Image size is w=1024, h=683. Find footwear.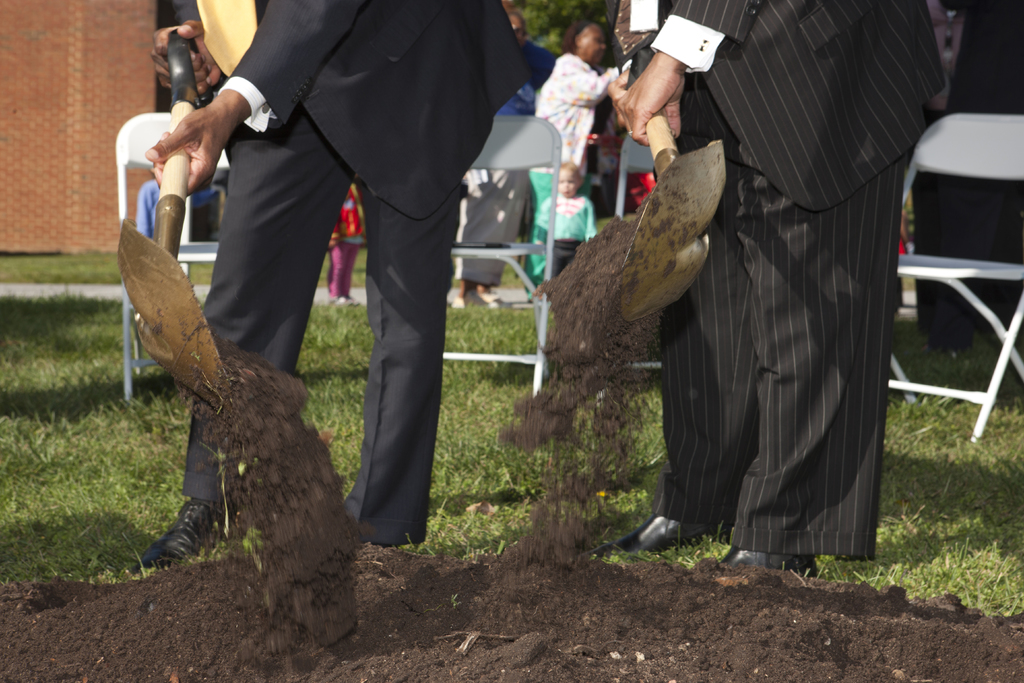
(476,290,505,300).
